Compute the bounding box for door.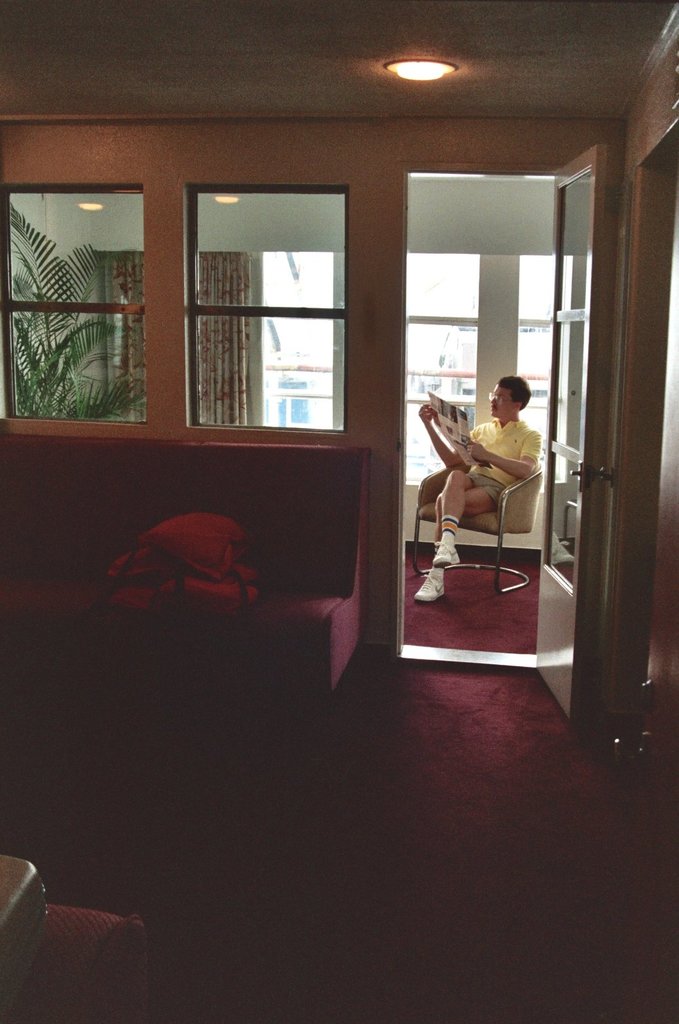
BBox(505, 150, 610, 741).
